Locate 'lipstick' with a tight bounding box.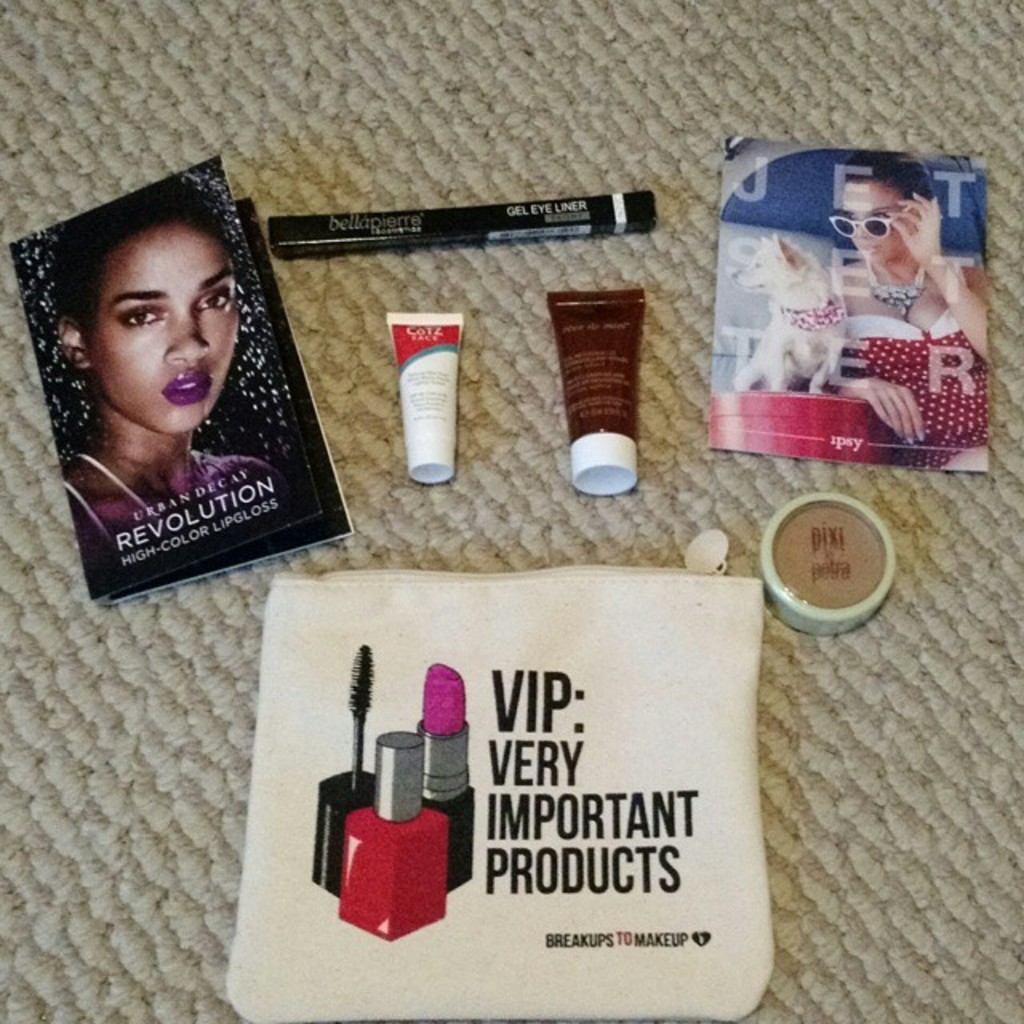
(left=157, top=362, right=214, bottom=405).
